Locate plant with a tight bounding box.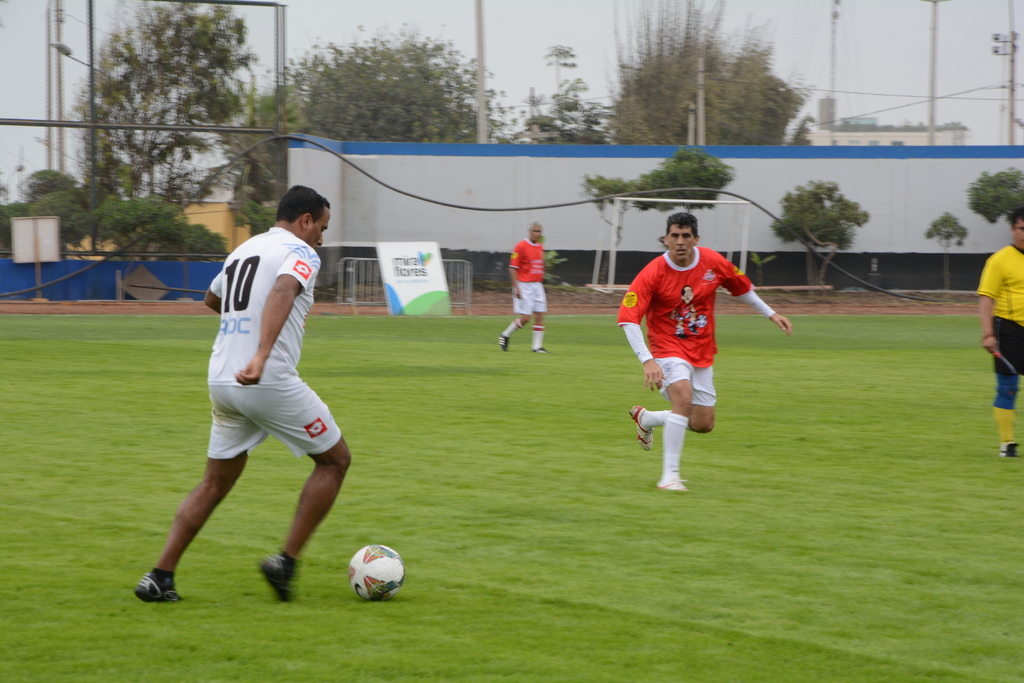
BBox(570, 172, 635, 289).
